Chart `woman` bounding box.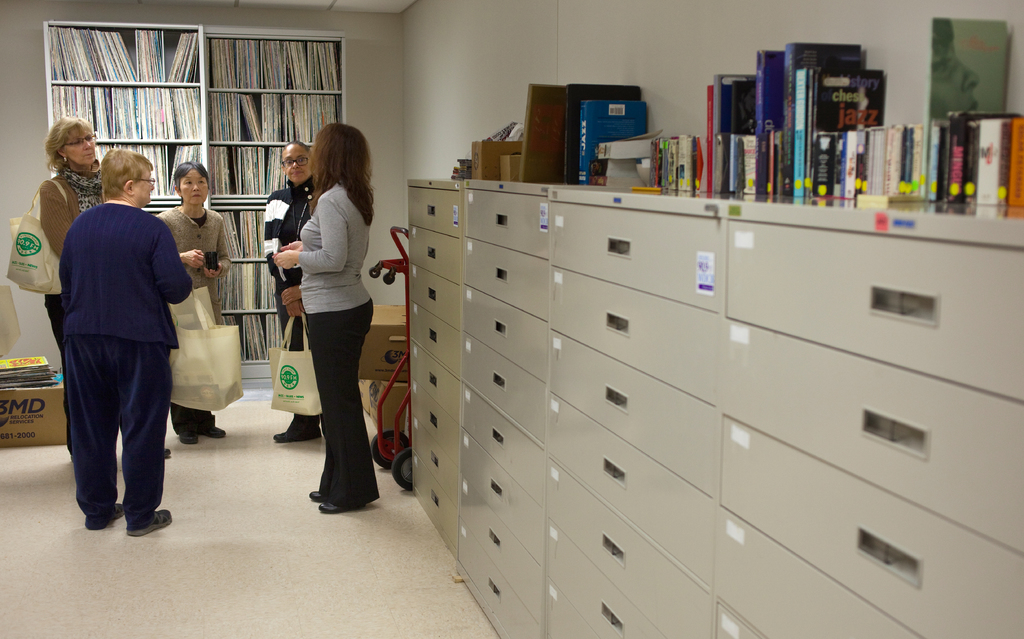
Charted: [x1=58, y1=147, x2=194, y2=535].
